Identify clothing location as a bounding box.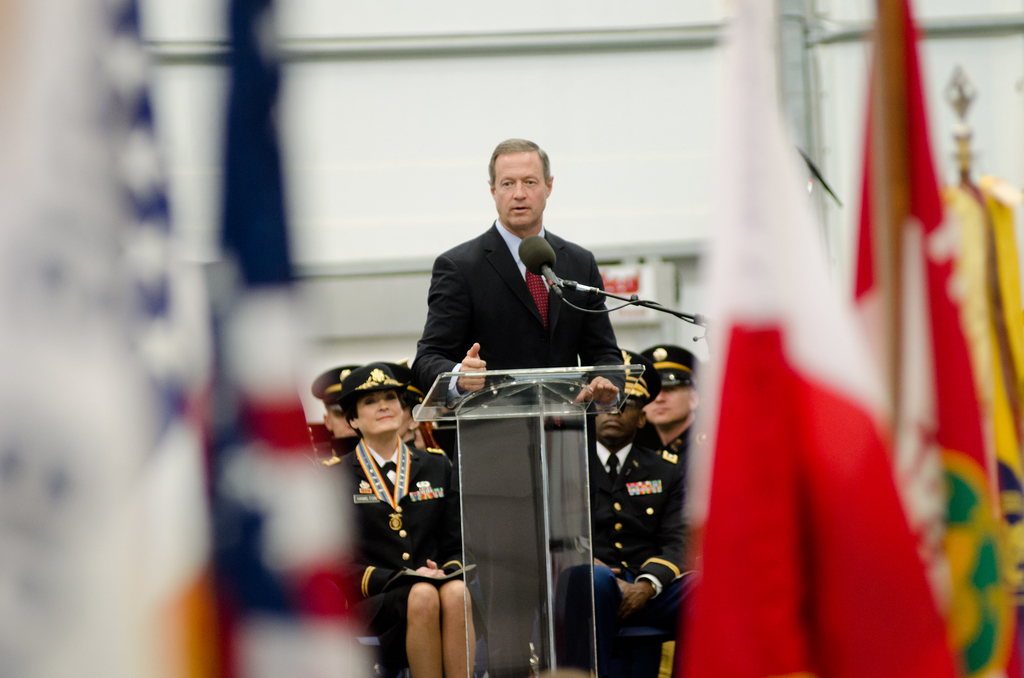
653,401,695,494.
